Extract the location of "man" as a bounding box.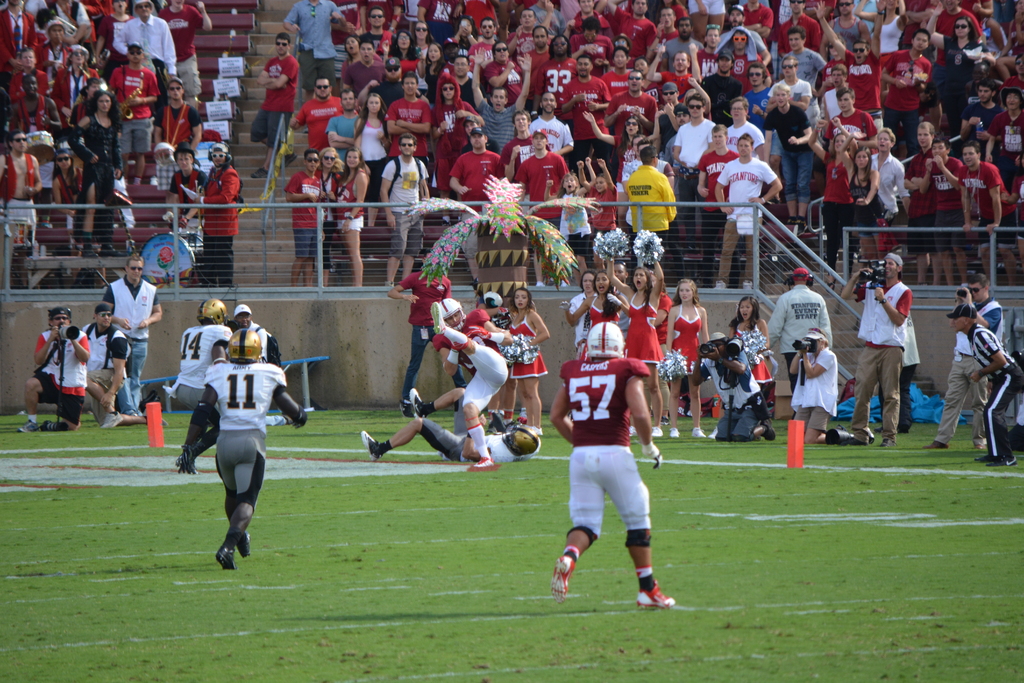
[378,133,435,290].
